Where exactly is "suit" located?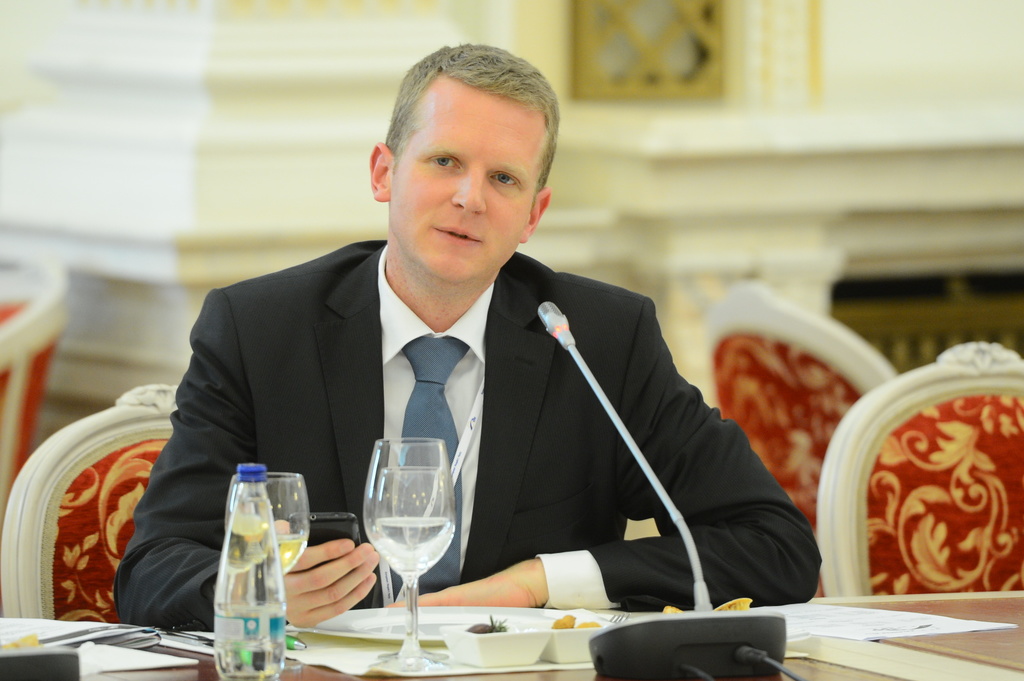
Its bounding box is x1=108 y1=239 x2=822 y2=634.
